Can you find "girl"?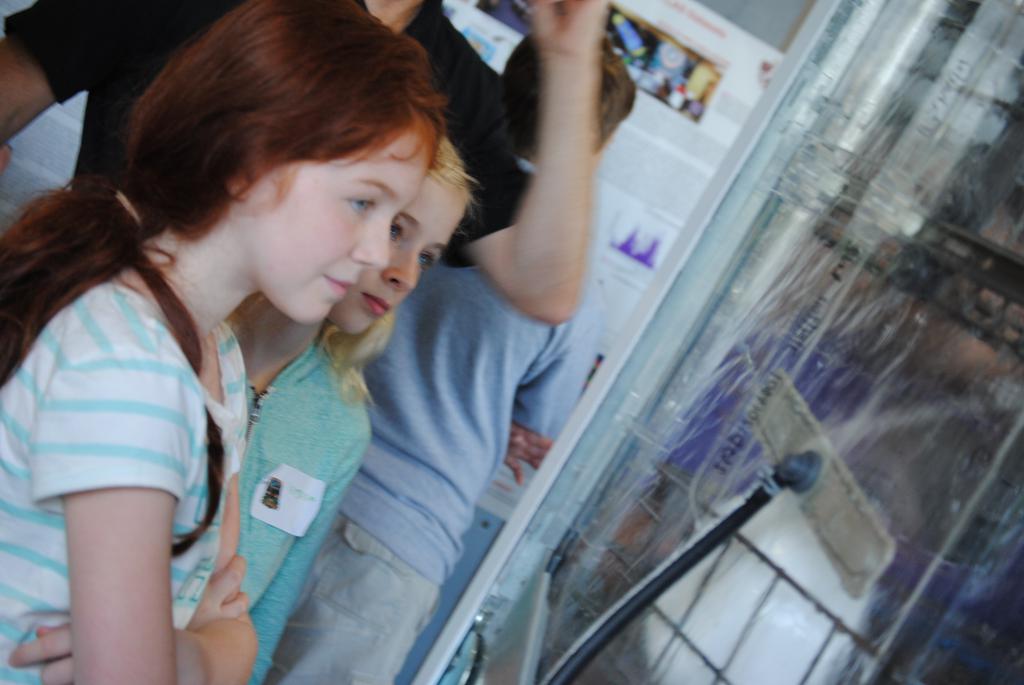
Yes, bounding box: 227, 138, 479, 684.
